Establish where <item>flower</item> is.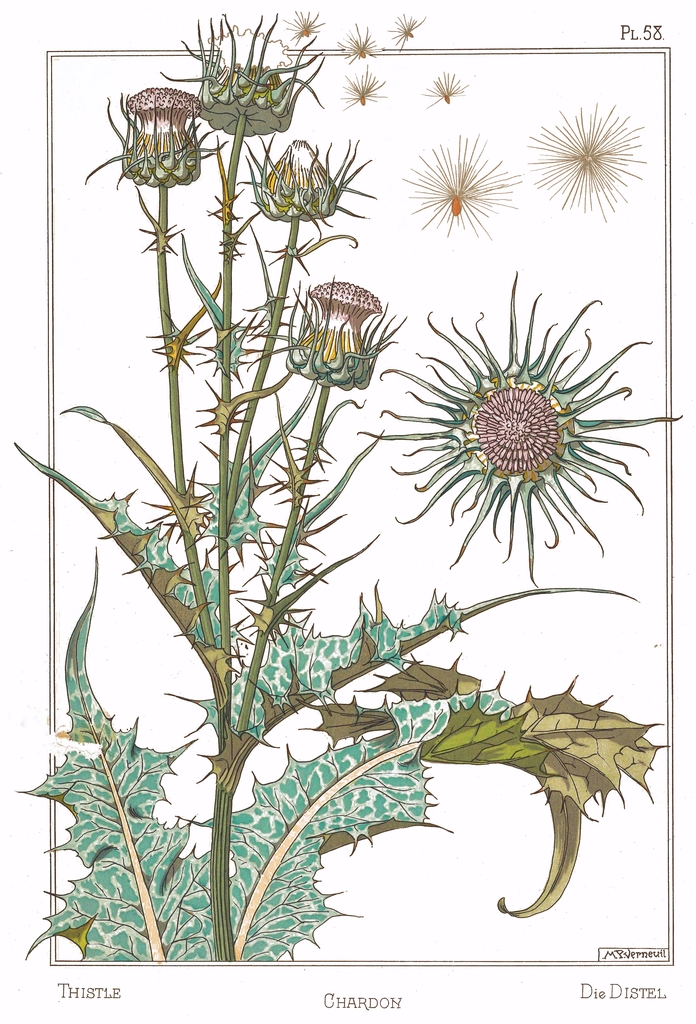
Established at (x1=232, y1=128, x2=379, y2=242).
